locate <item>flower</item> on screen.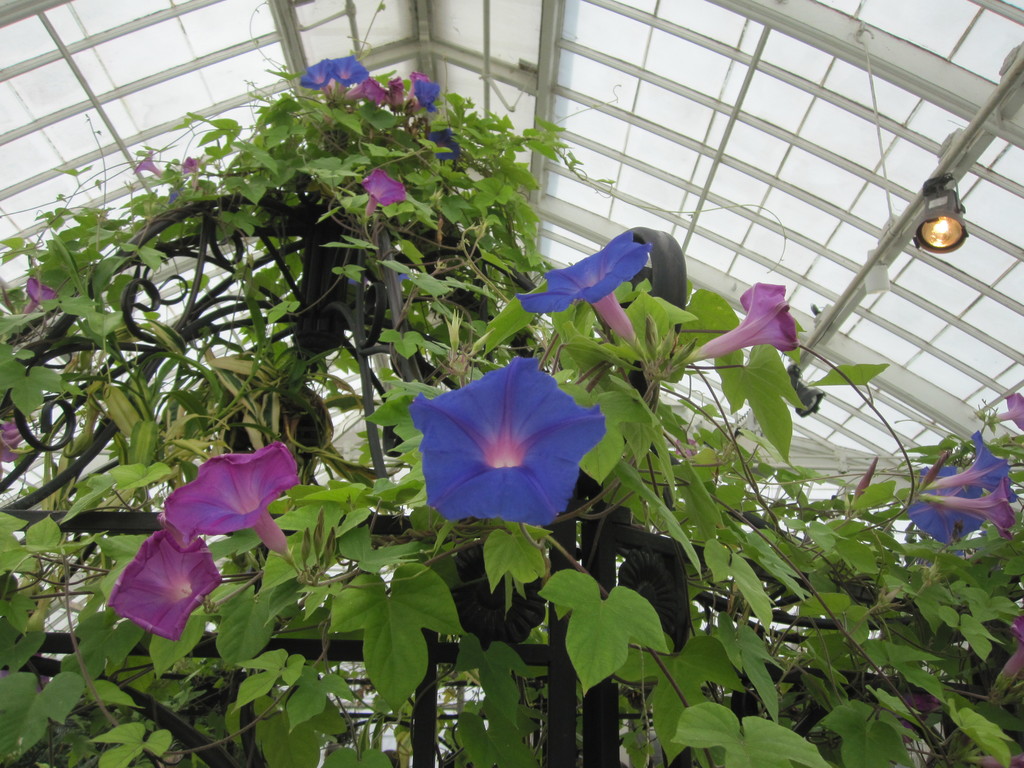
On screen at 903,465,975,549.
